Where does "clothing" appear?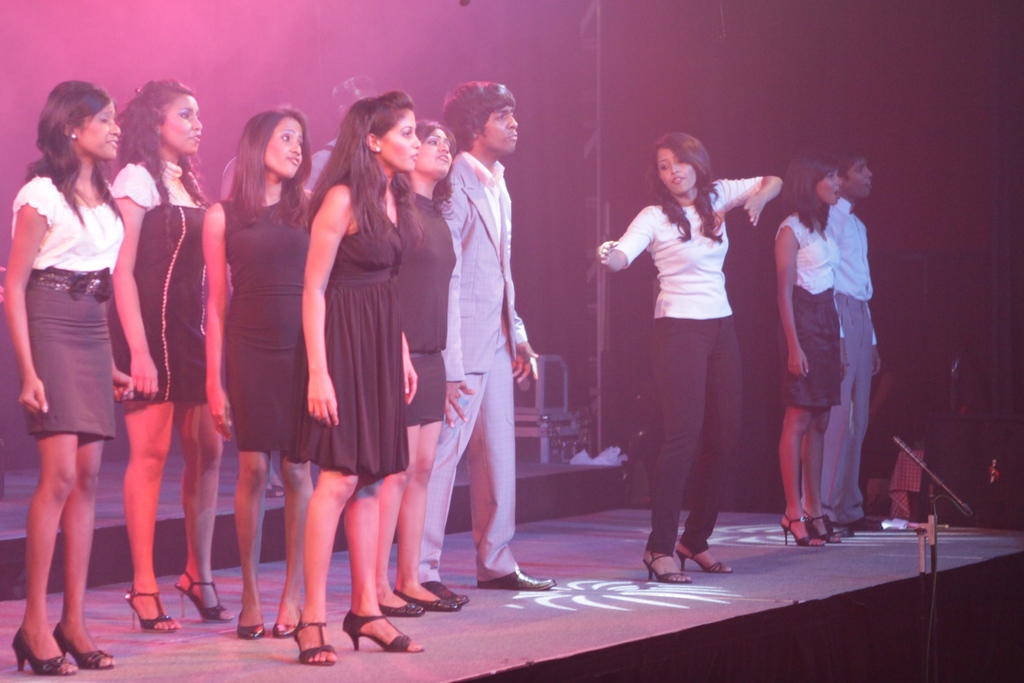
Appears at bbox(324, 194, 400, 465).
